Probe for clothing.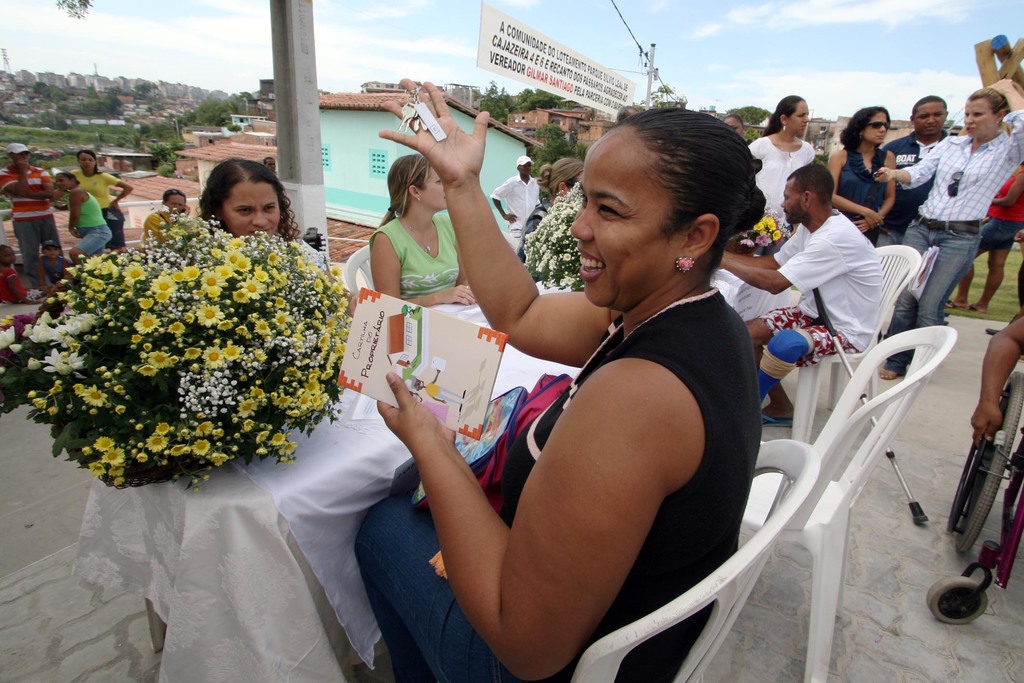
Probe result: 993 168 1022 227.
